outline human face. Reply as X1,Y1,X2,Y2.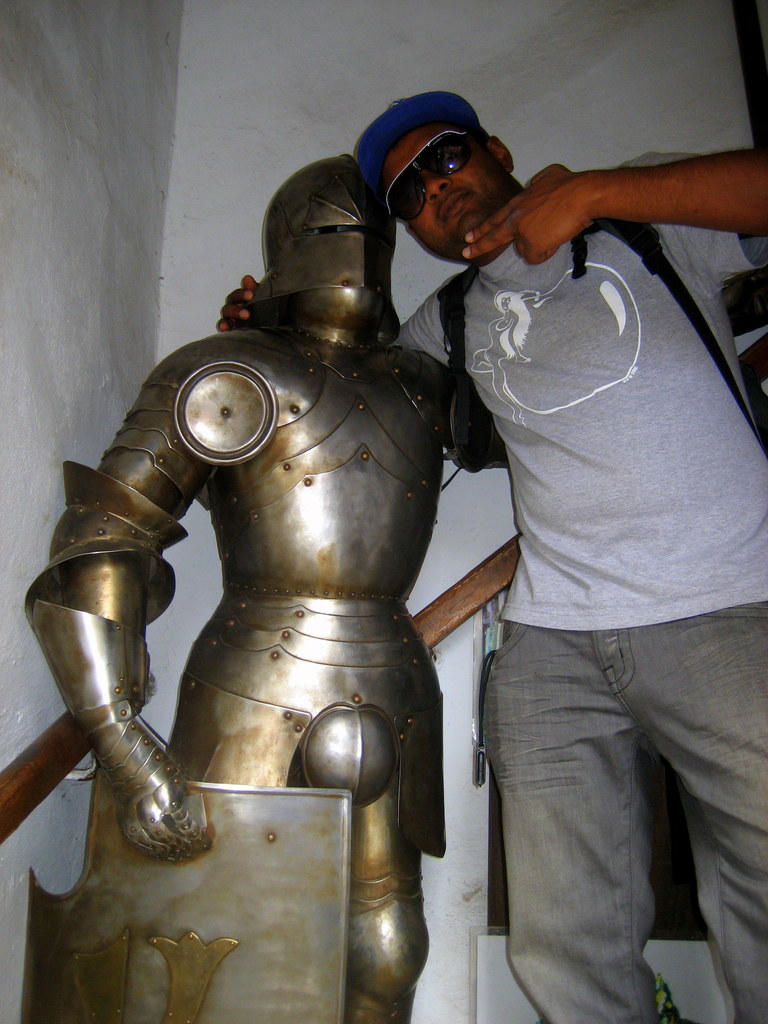
285,169,383,326.
